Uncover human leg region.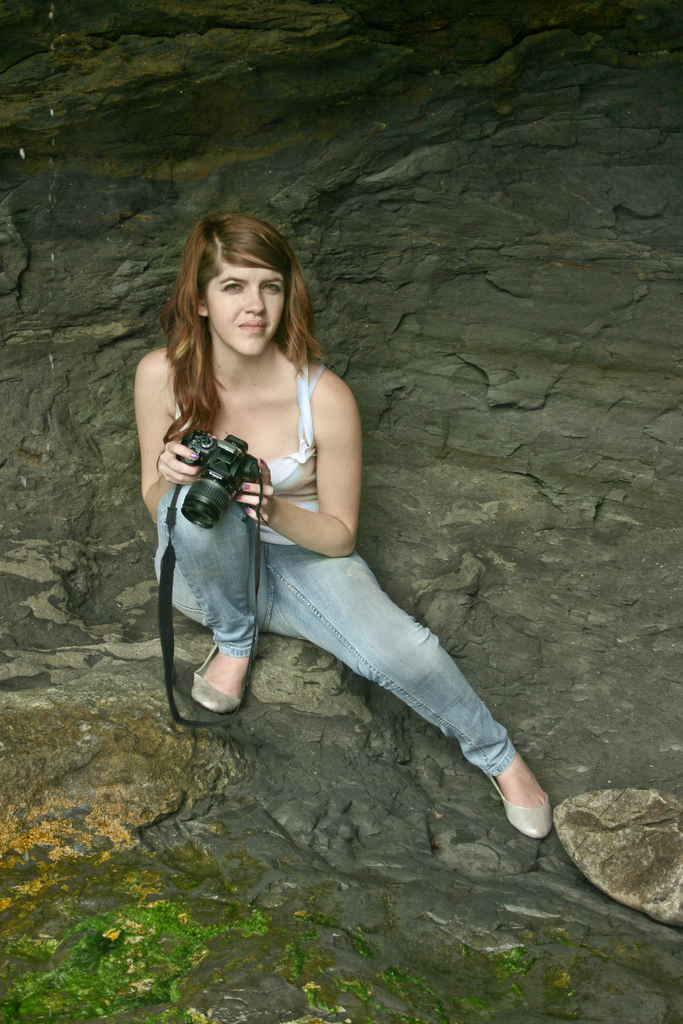
Uncovered: <region>169, 486, 276, 717</region>.
